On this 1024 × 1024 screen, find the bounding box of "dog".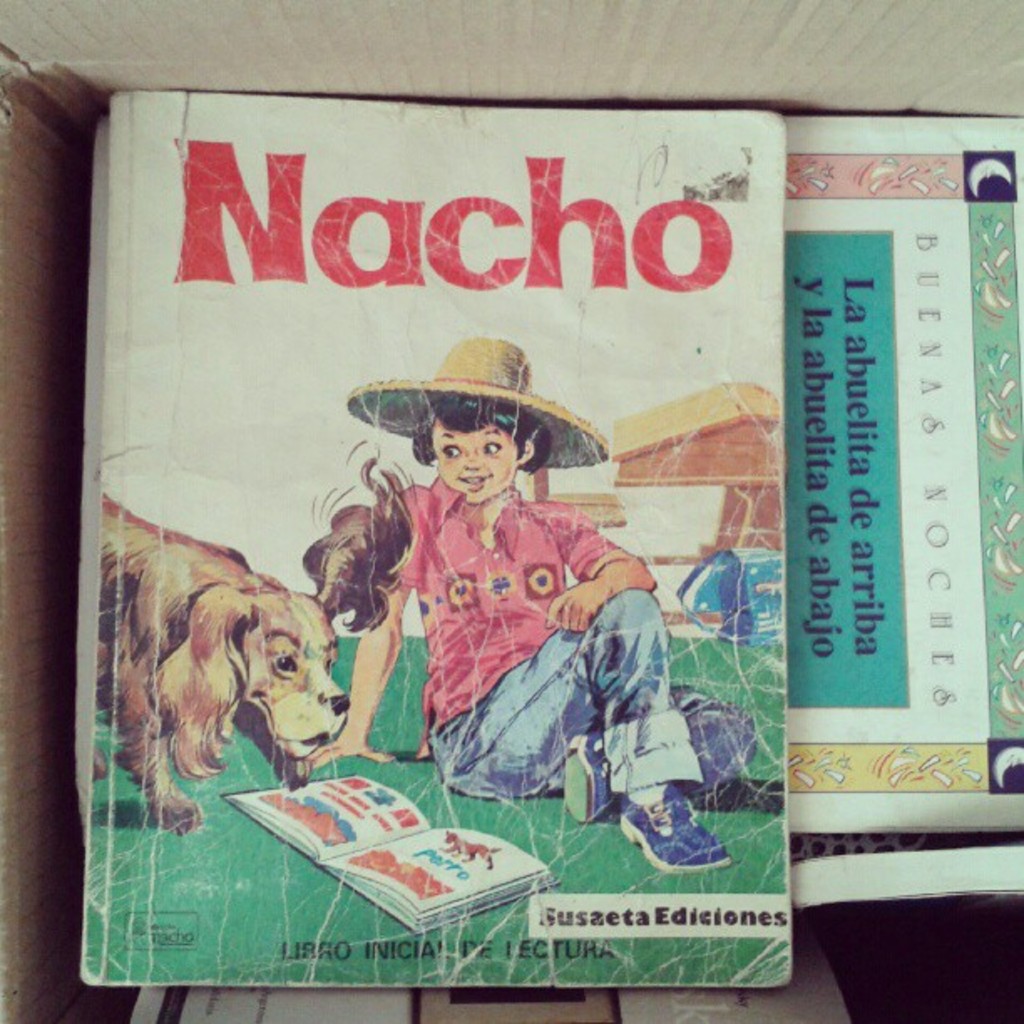
Bounding box: 443,828,499,868.
